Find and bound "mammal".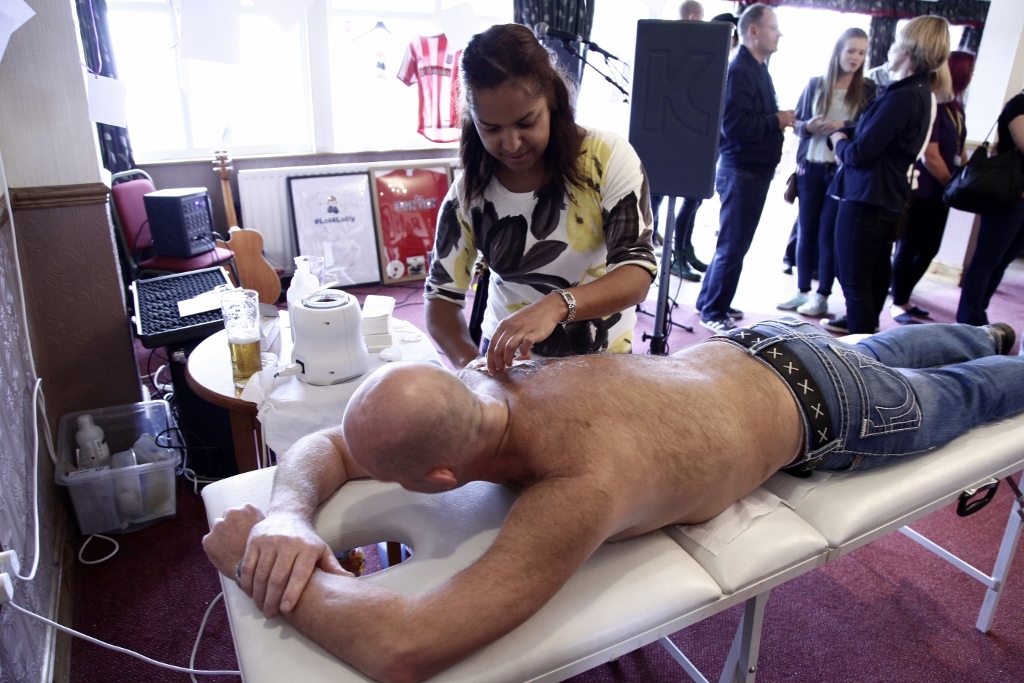
Bound: (677,7,740,278).
